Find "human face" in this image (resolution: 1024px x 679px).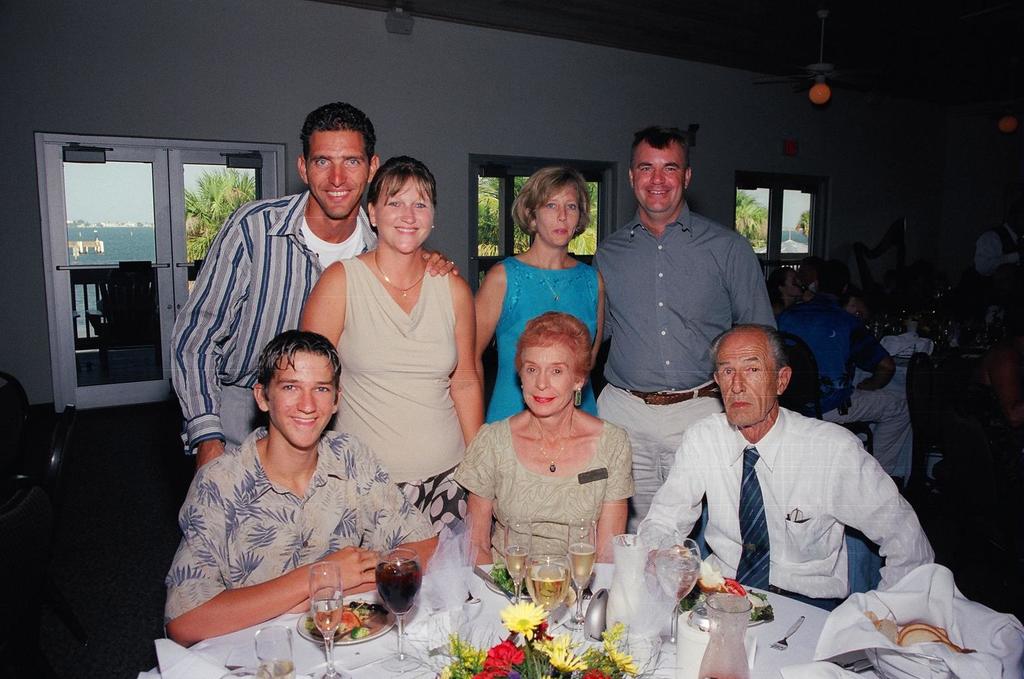
x1=308, y1=131, x2=367, y2=219.
